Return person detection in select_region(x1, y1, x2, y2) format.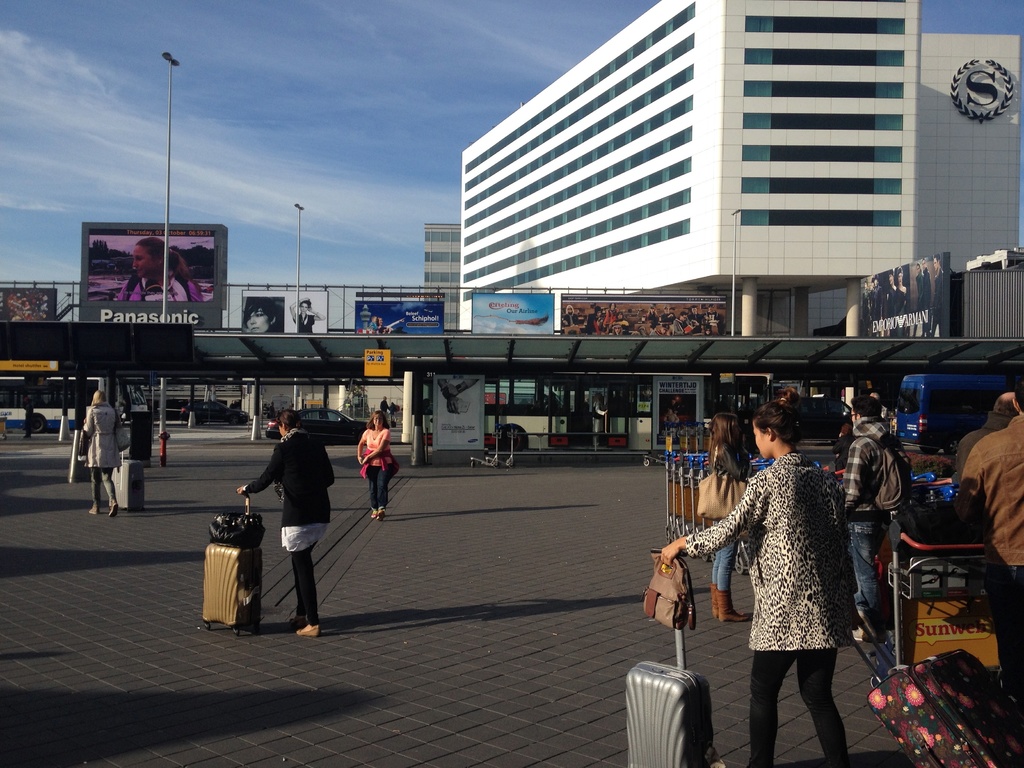
select_region(351, 401, 396, 516).
